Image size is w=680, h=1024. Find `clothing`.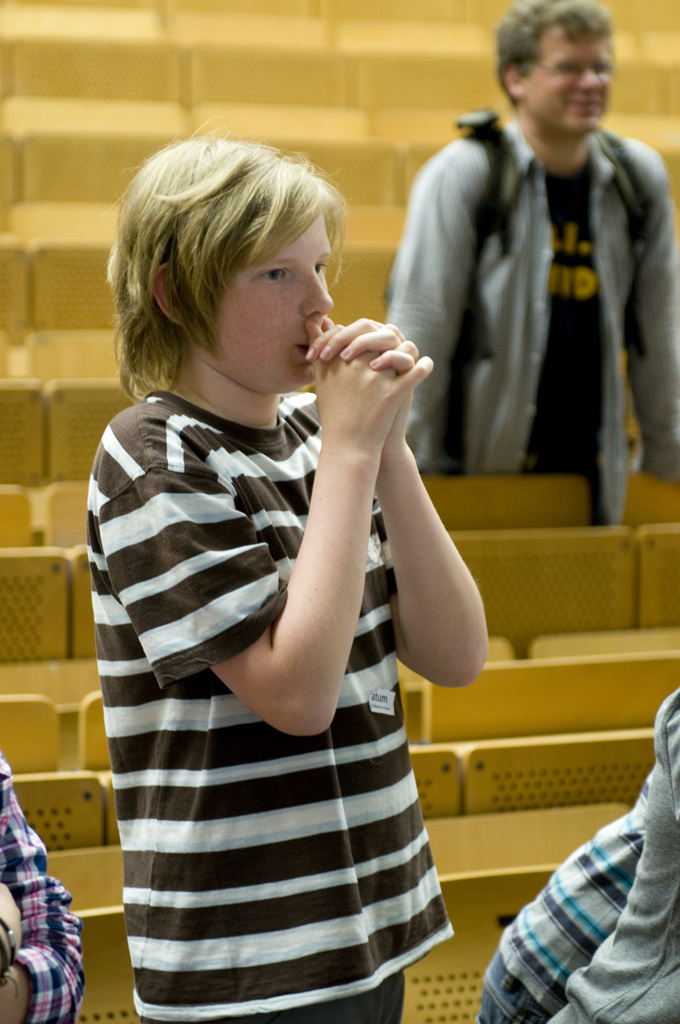
[left=376, top=118, right=679, bottom=526].
